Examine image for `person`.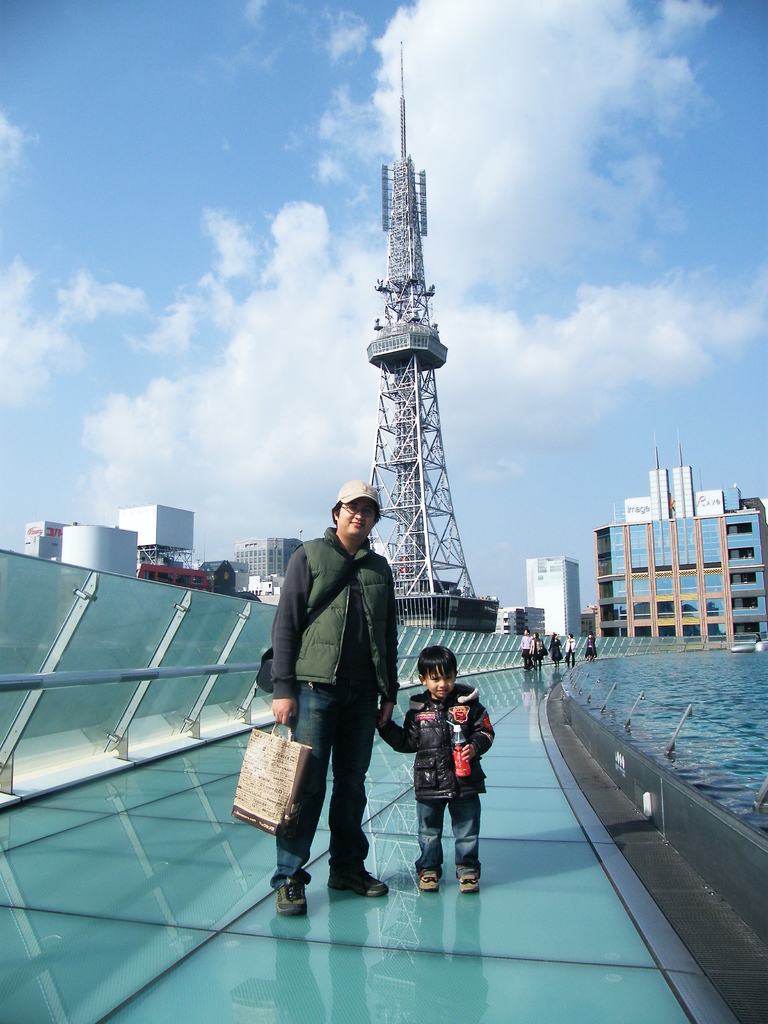
Examination result: {"left": 529, "top": 634, "right": 546, "bottom": 671}.
